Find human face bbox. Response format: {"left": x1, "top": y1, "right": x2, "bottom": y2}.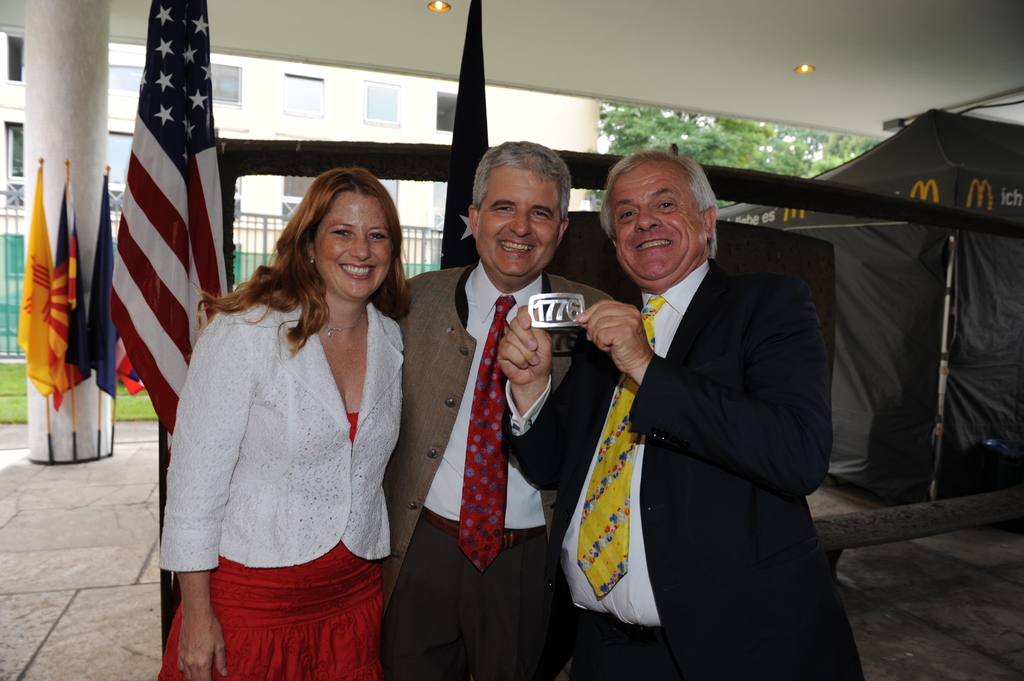
{"left": 612, "top": 161, "right": 709, "bottom": 284}.
